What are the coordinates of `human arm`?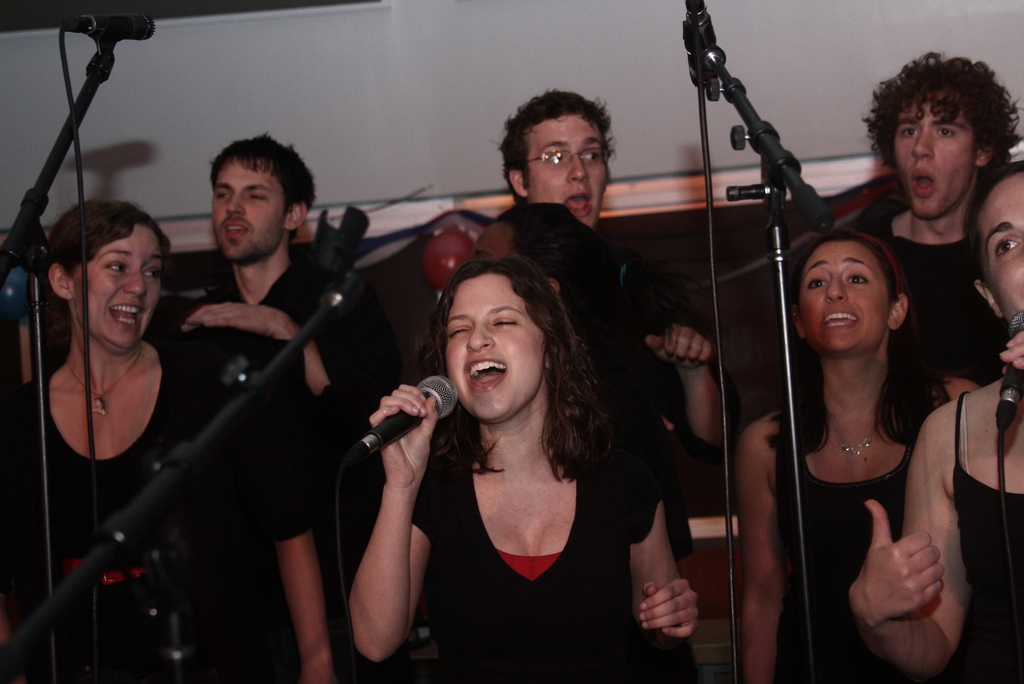
l=638, t=282, r=746, b=478.
